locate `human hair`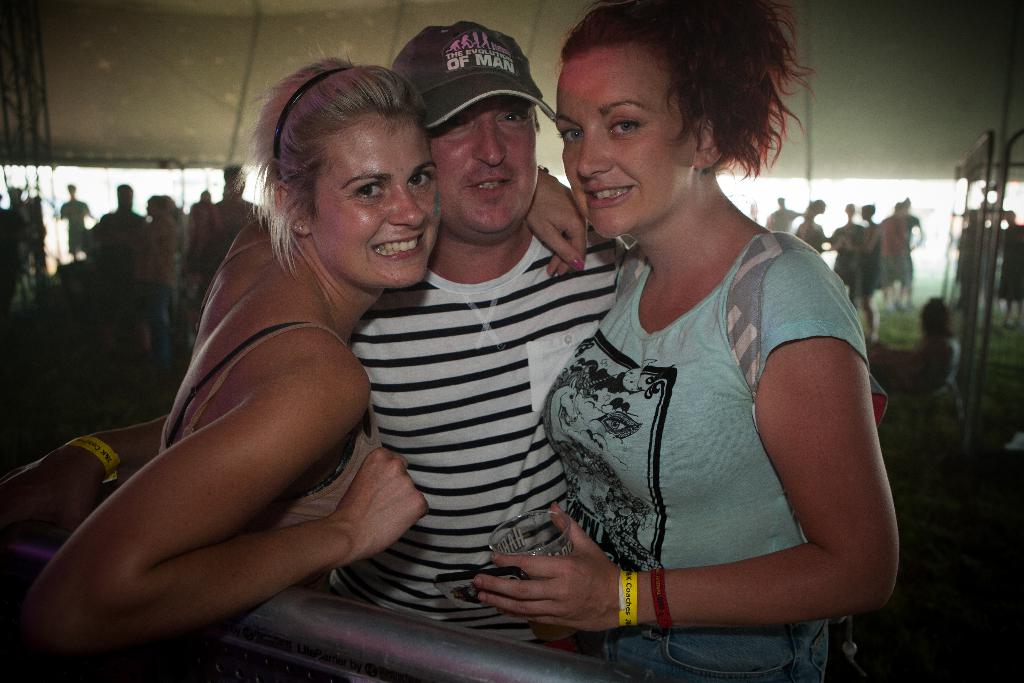
(left=230, top=23, right=430, bottom=286)
